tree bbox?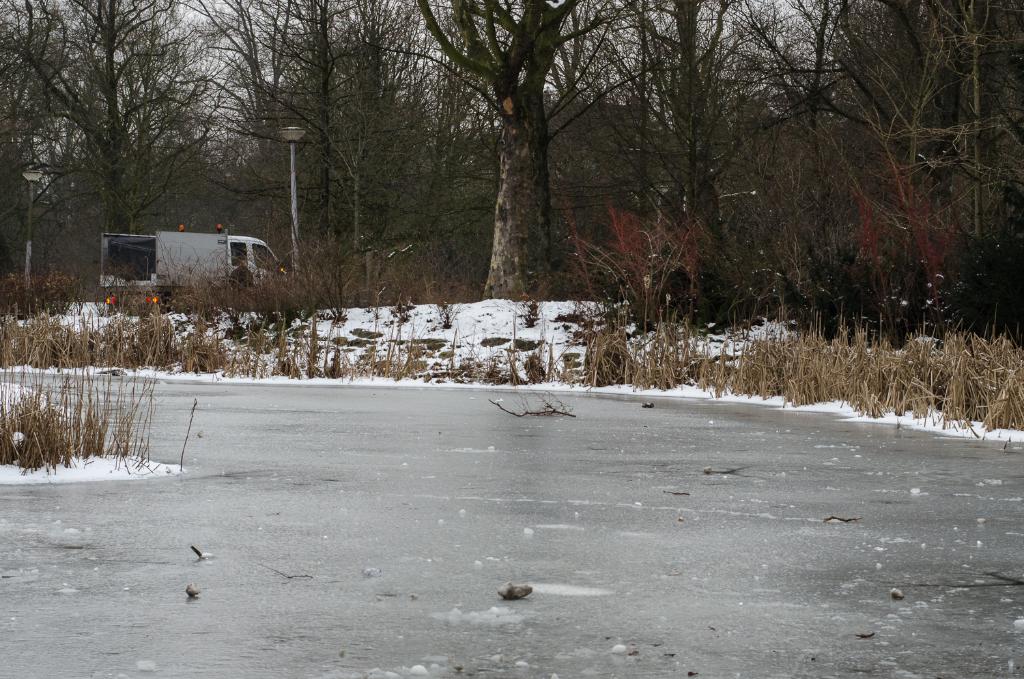
[x1=223, y1=0, x2=402, y2=307]
